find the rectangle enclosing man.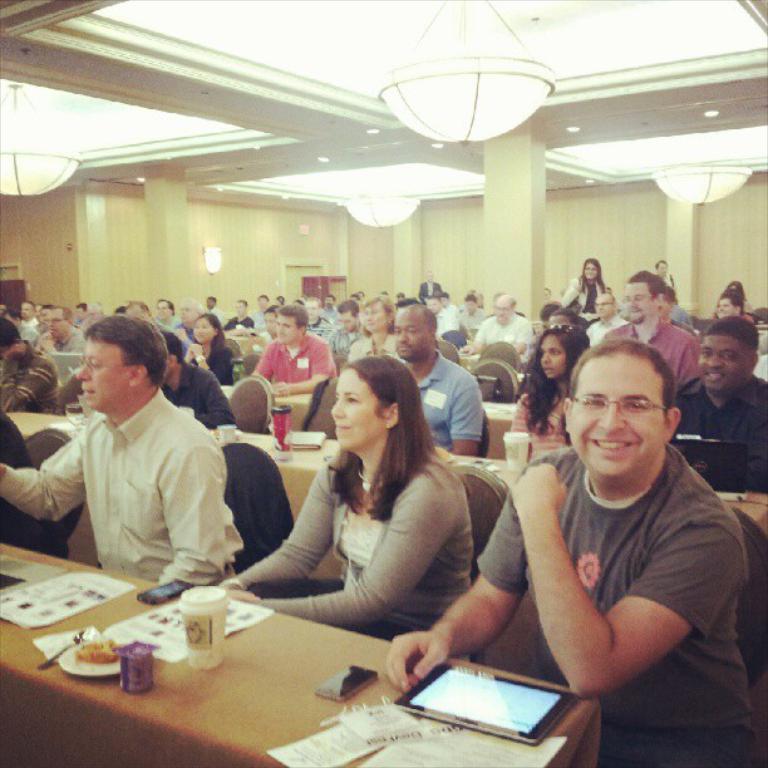
bbox=(153, 296, 186, 334).
